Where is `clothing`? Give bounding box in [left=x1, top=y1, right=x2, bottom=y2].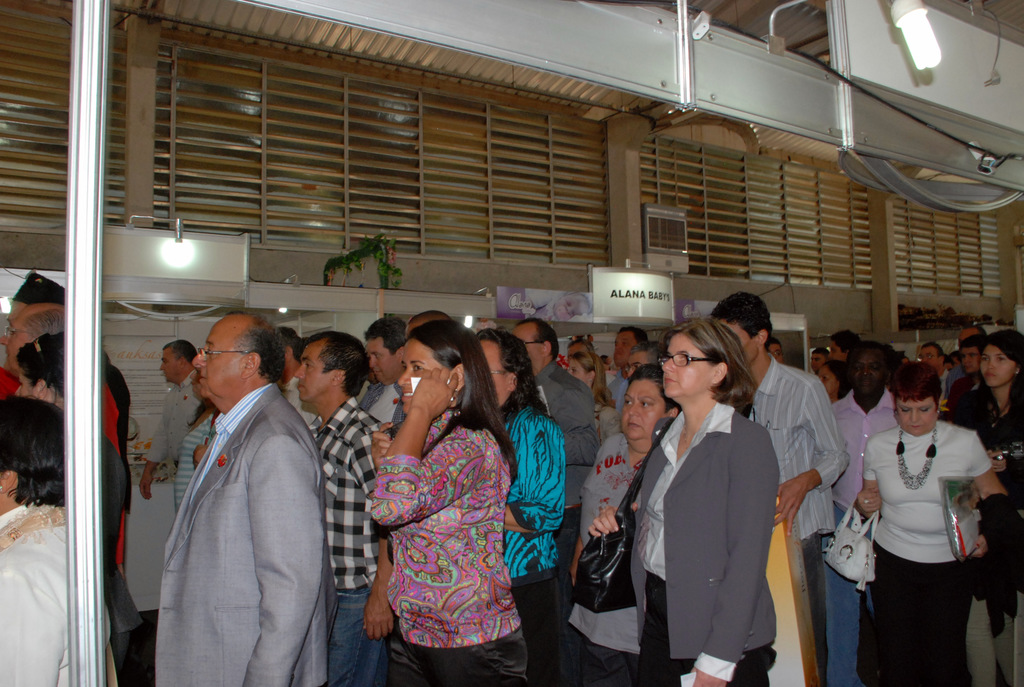
[left=357, top=384, right=404, bottom=441].
